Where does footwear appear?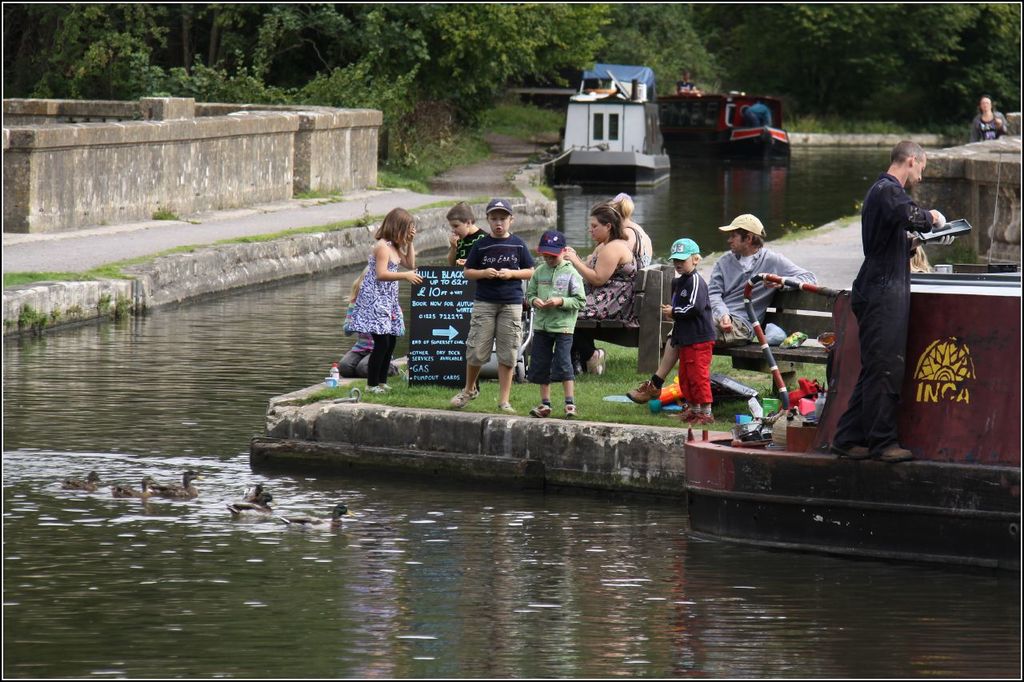
Appears at l=530, t=403, r=552, b=417.
